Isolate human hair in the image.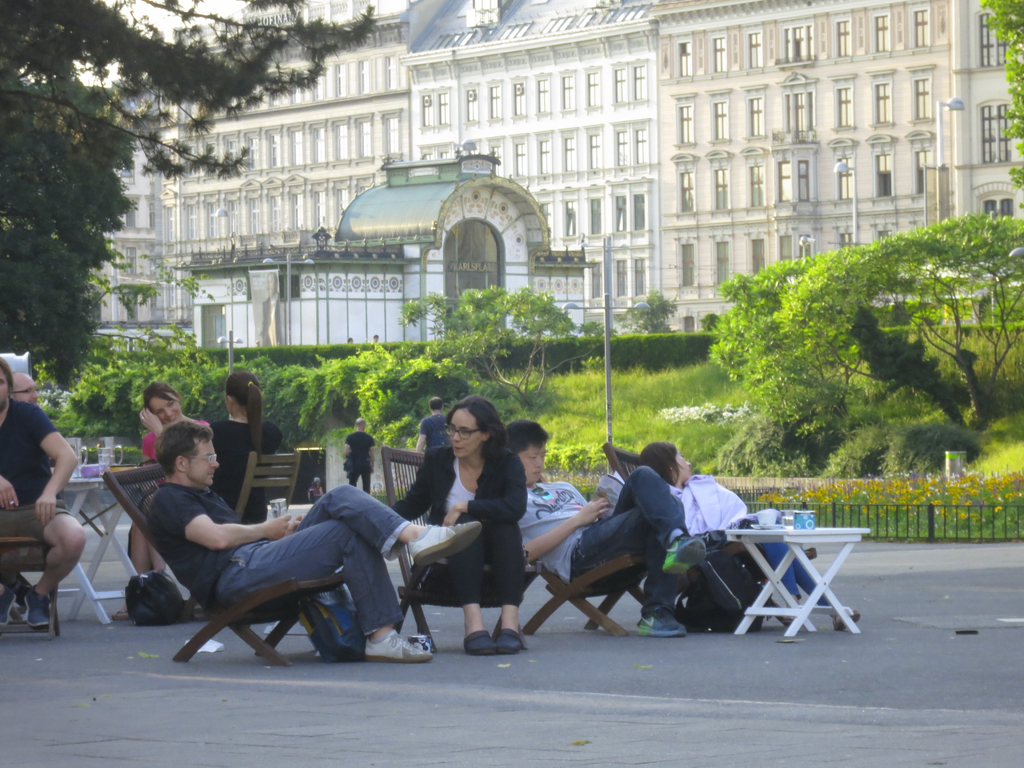
Isolated region: {"x1": 508, "y1": 418, "x2": 541, "y2": 473}.
